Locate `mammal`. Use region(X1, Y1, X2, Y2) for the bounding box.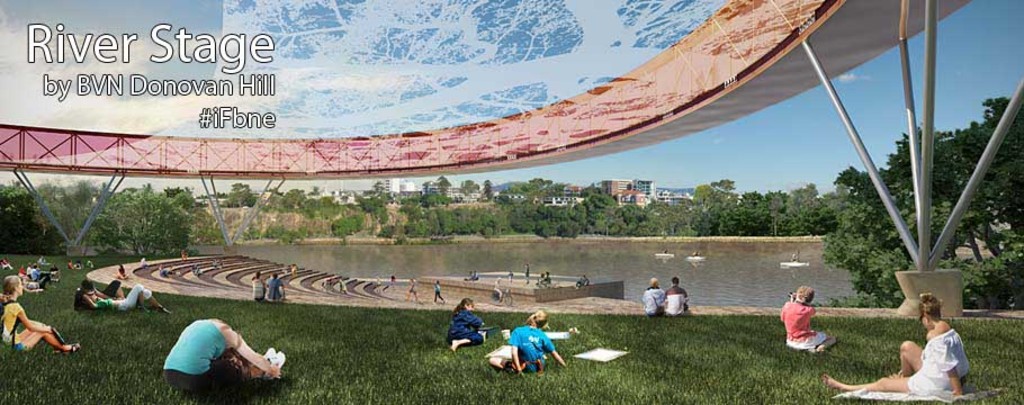
region(471, 272, 477, 279).
